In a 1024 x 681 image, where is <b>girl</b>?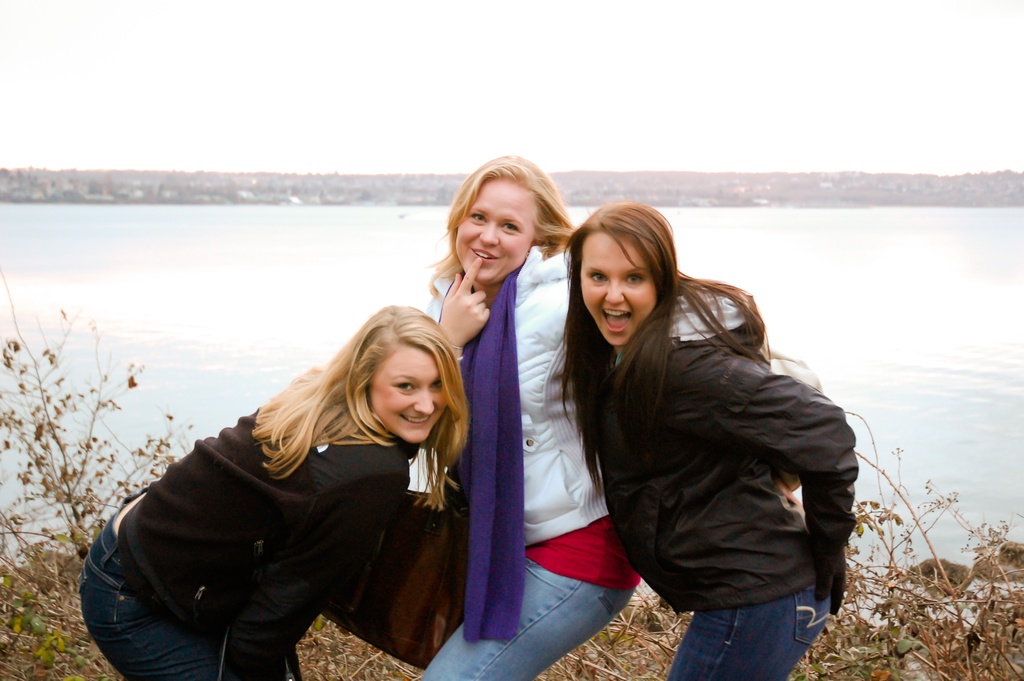
76,304,470,680.
